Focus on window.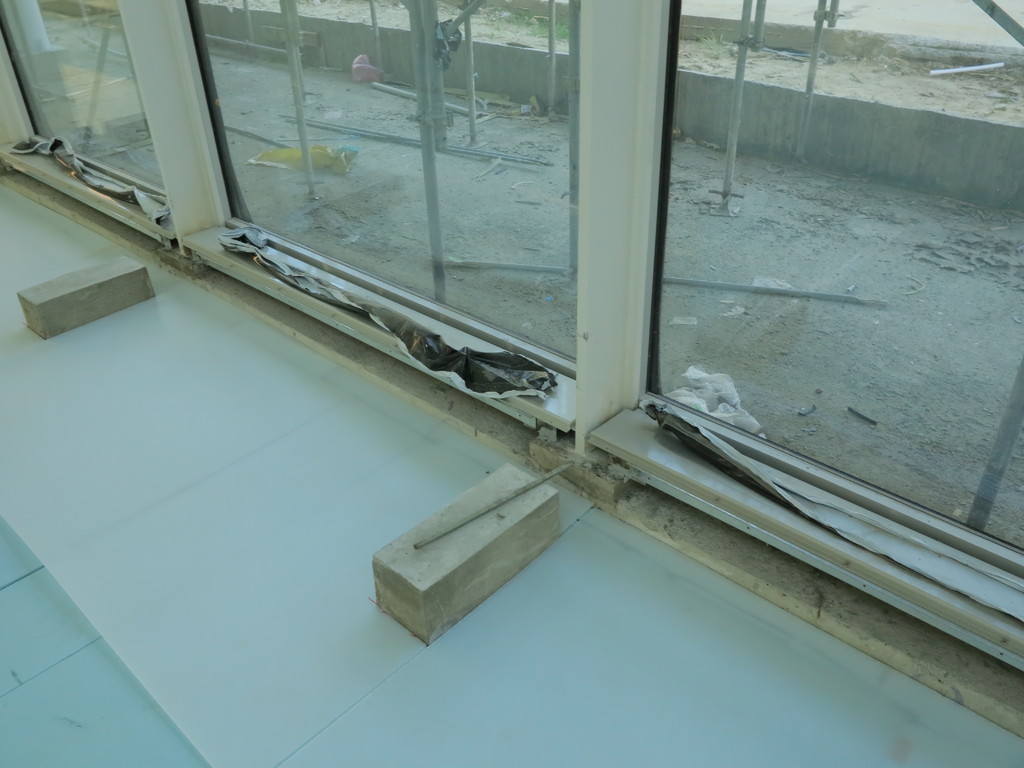
Focused at <bbox>658, 0, 1023, 549</bbox>.
